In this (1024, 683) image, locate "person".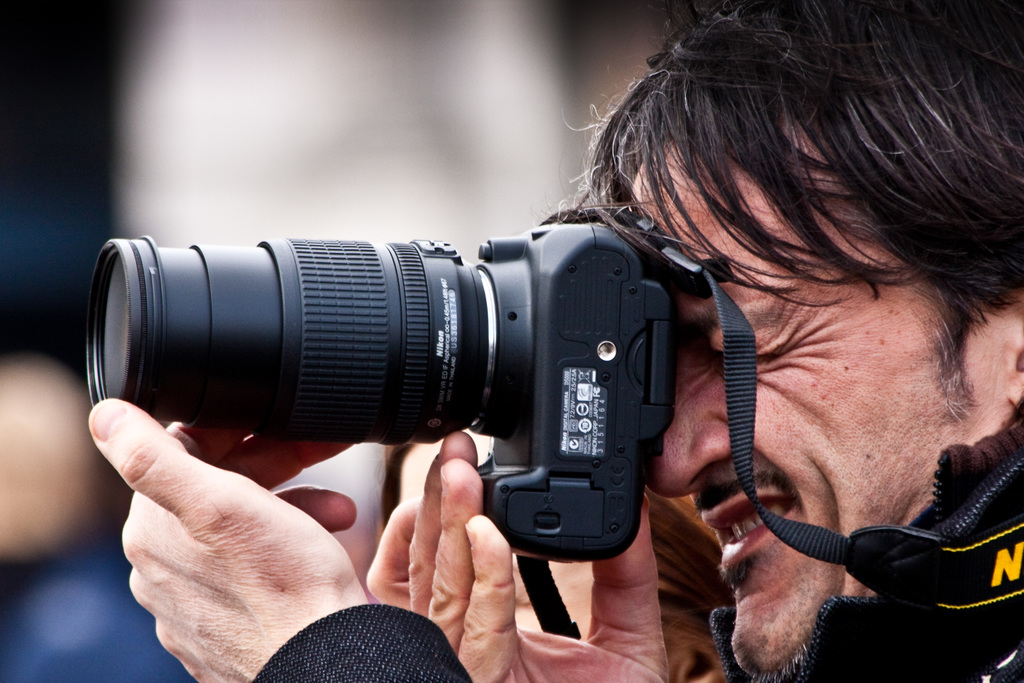
Bounding box: [87, 0, 1023, 682].
